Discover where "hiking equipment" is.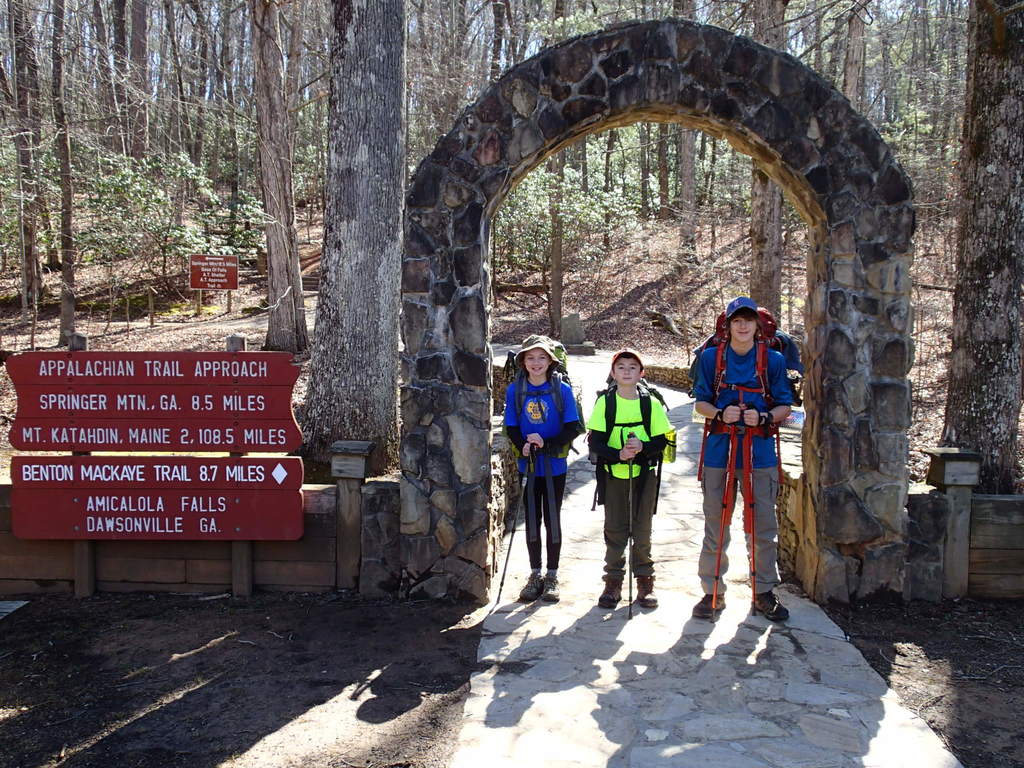
Discovered at select_region(707, 397, 734, 626).
